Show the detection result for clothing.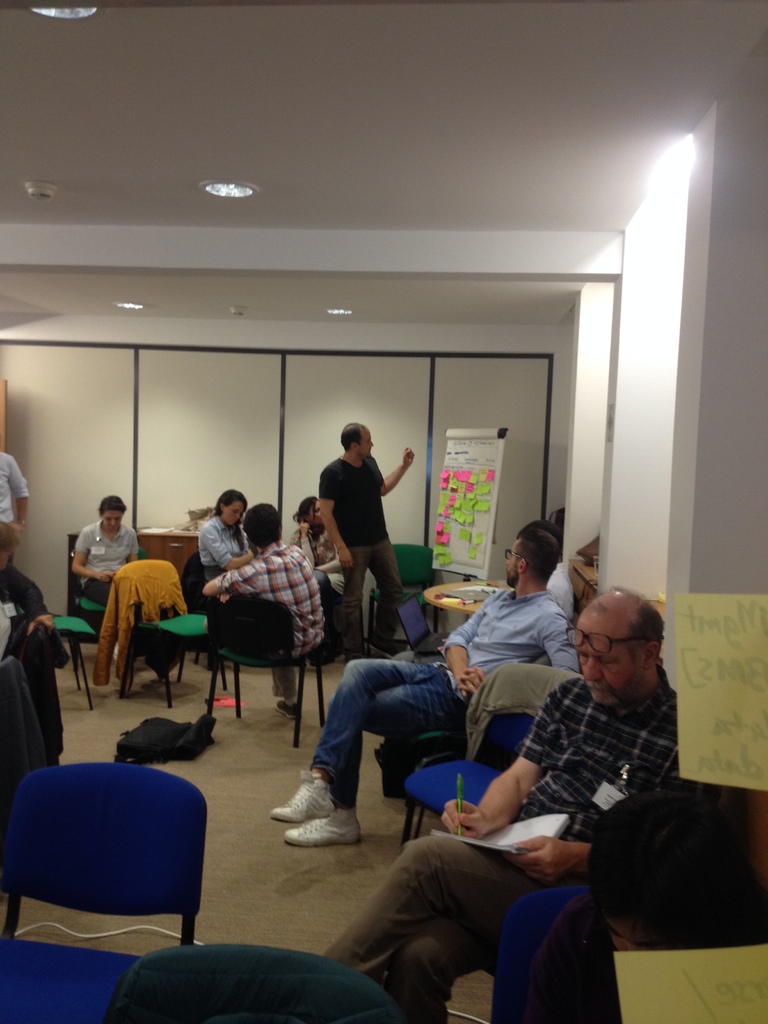
select_region(538, 564, 580, 619).
